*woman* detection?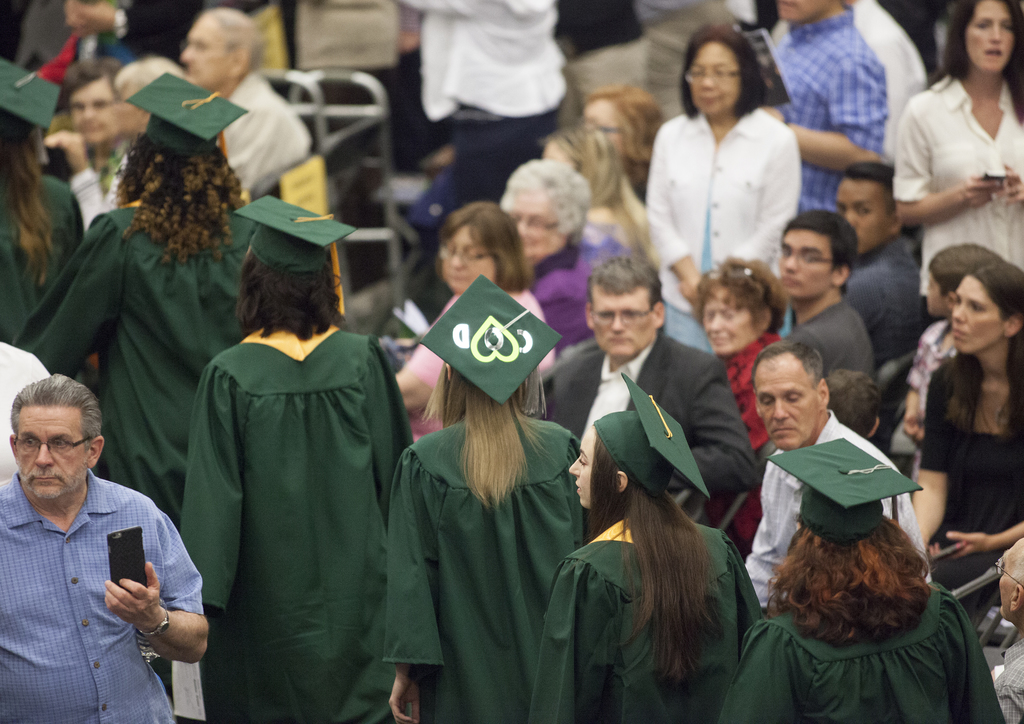
x1=13, y1=71, x2=257, y2=533
